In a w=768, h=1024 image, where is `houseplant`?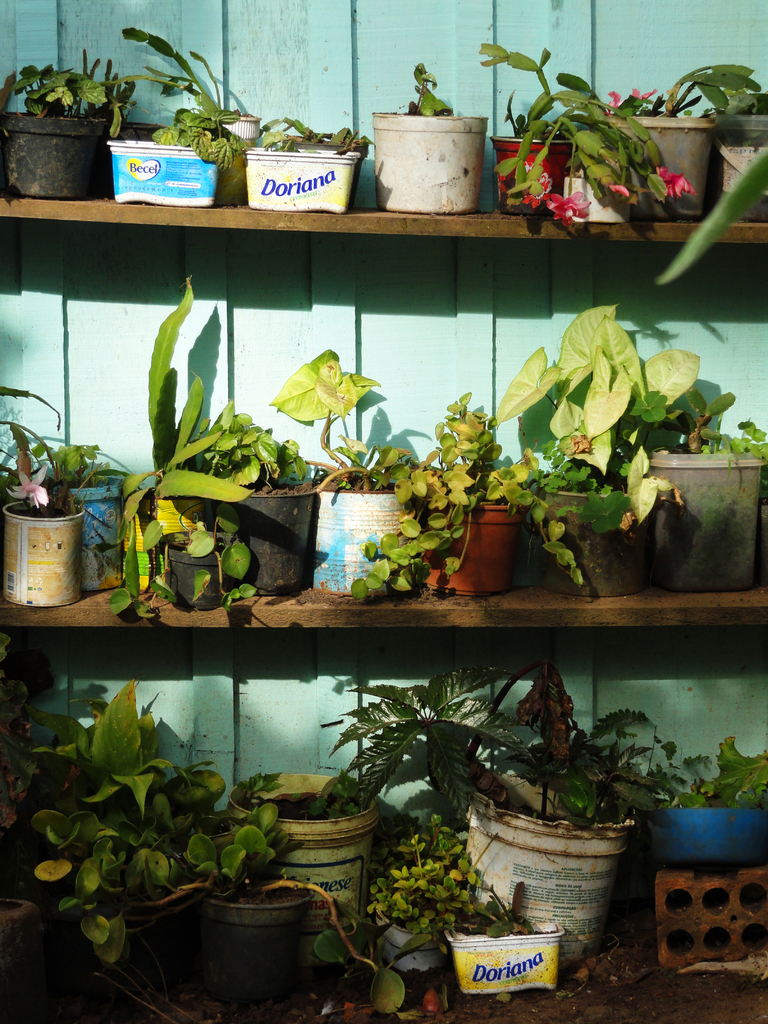
bbox(8, 75, 120, 194).
